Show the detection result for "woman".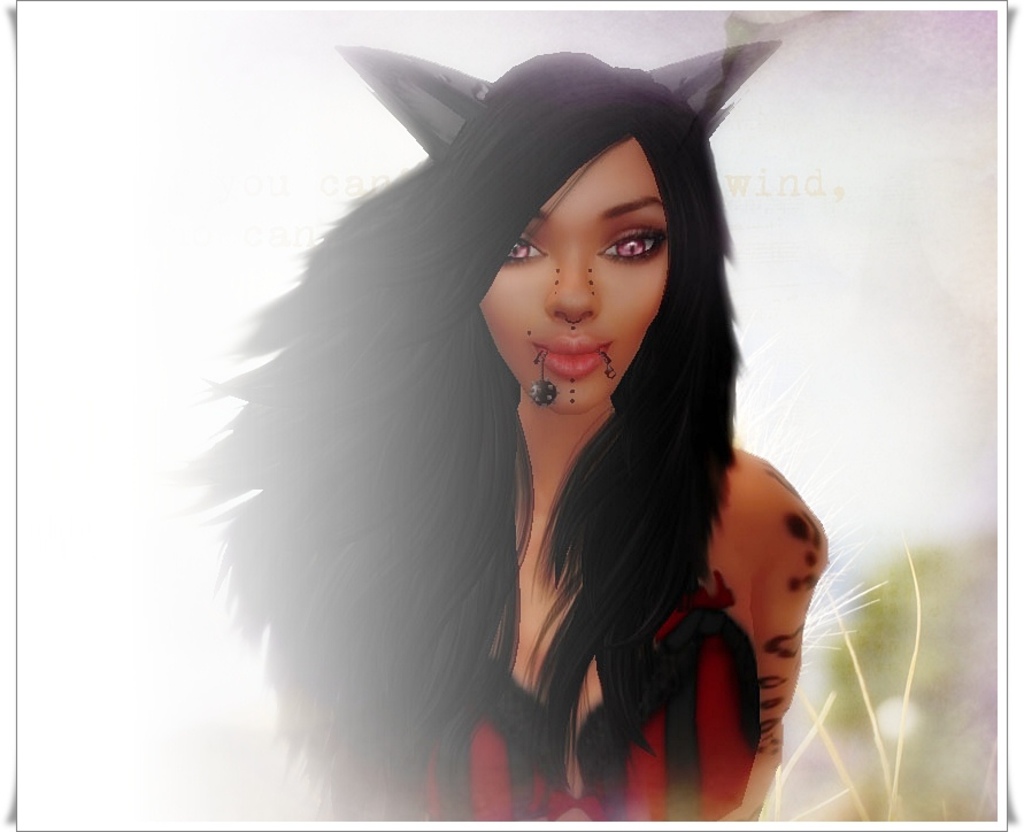
x1=382 y1=22 x2=808 y2=831.
